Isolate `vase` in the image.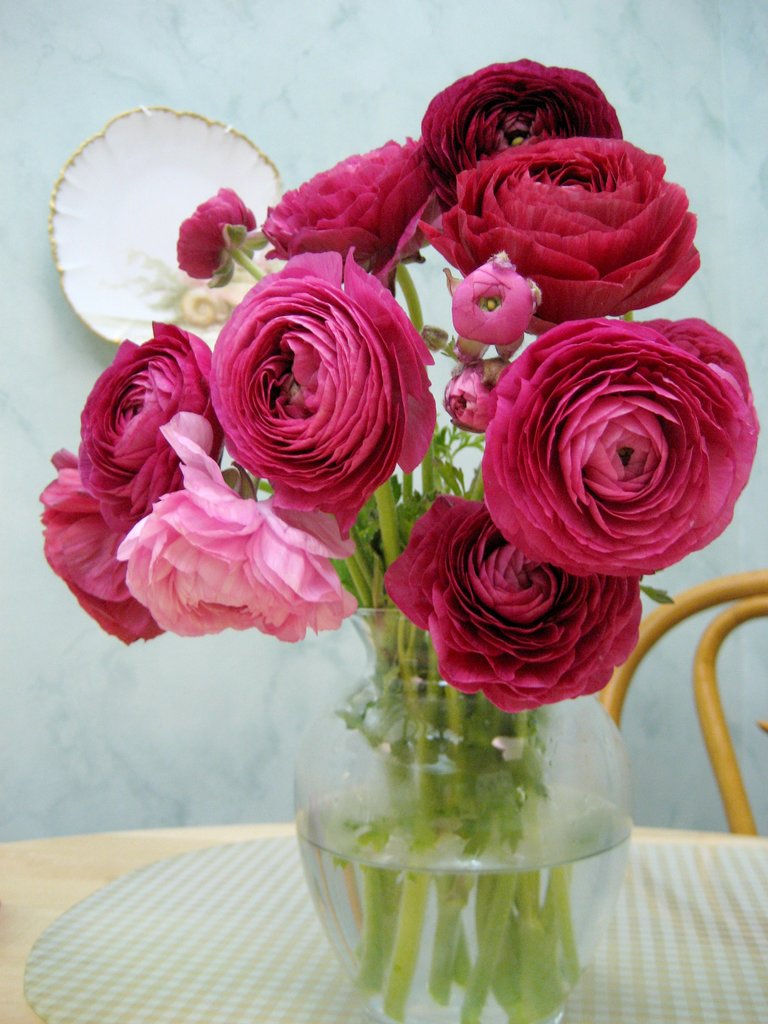
Isolated region: bbox(292, 603, 634, 1023).
